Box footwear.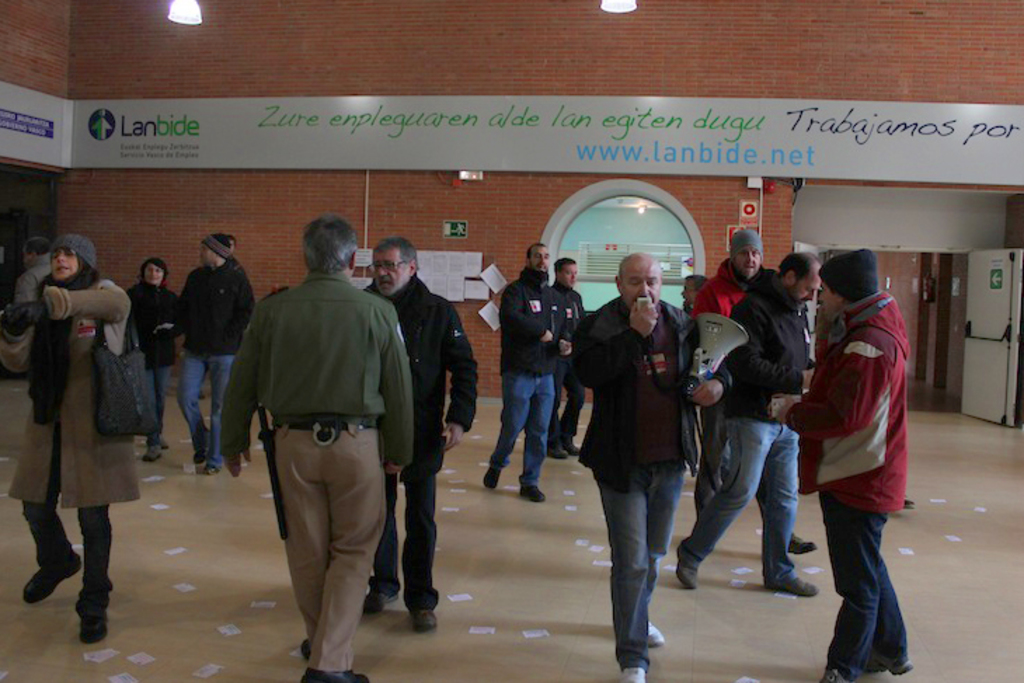
box=[481, 463, 498, 489].
